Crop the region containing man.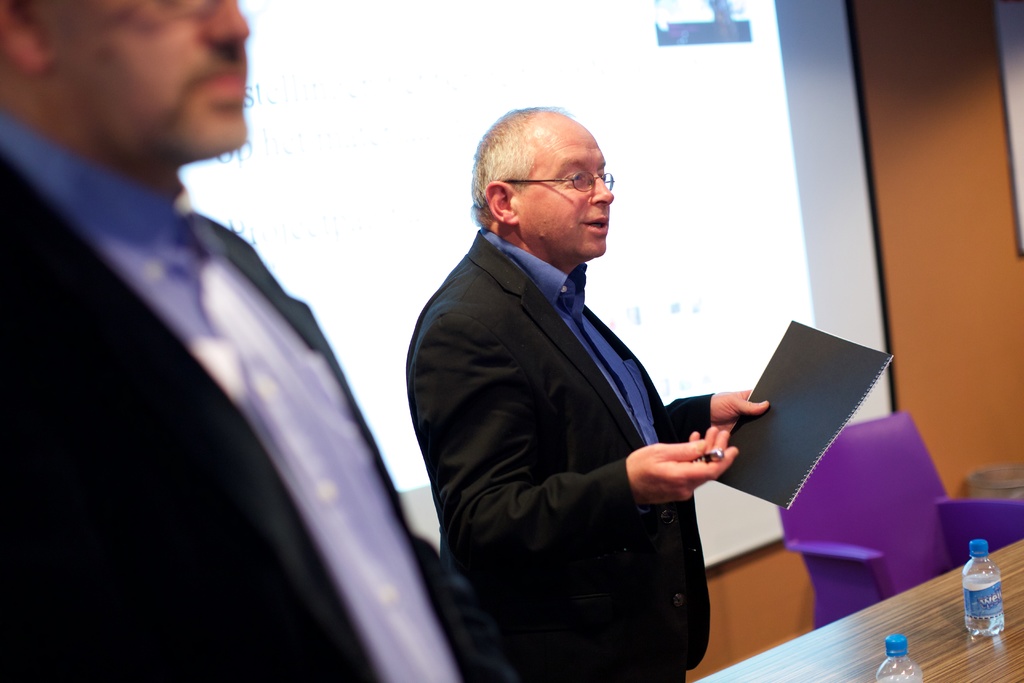
Crop region: bbox(1, 0, 496, 682).
